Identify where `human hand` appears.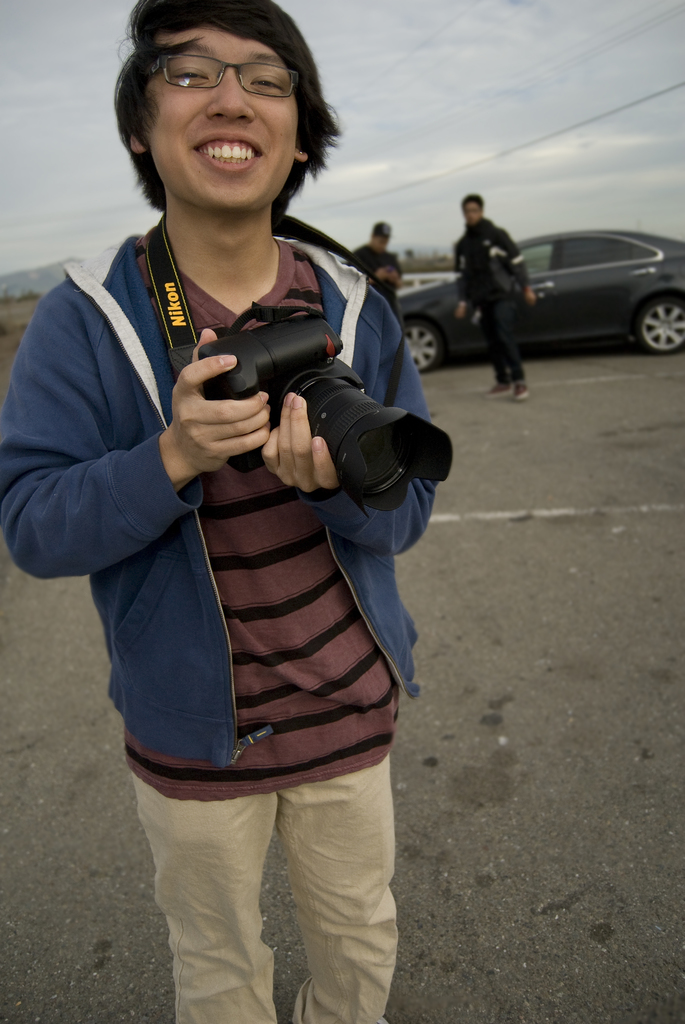
Appears at locate(146, 337, 287, 497).
